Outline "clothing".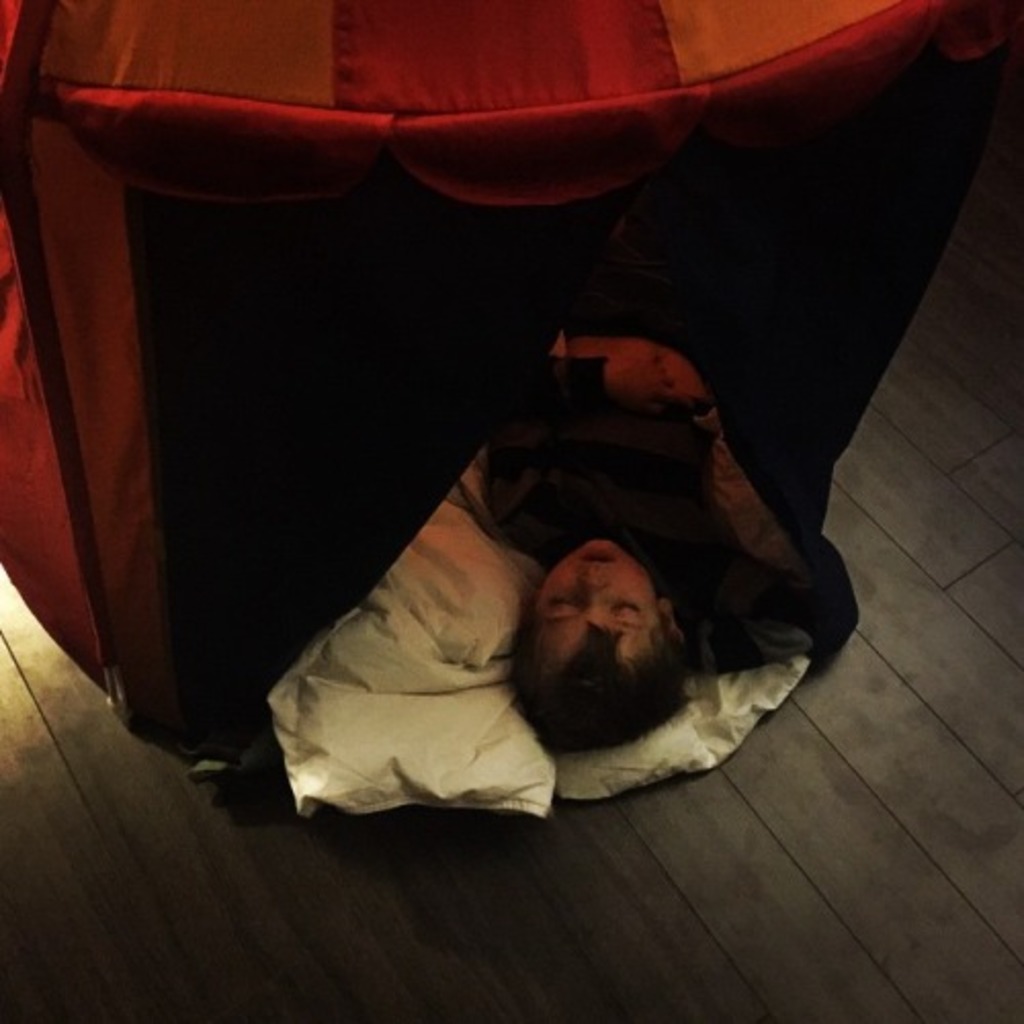
Outline: box=[496, 352, 819, 659].
